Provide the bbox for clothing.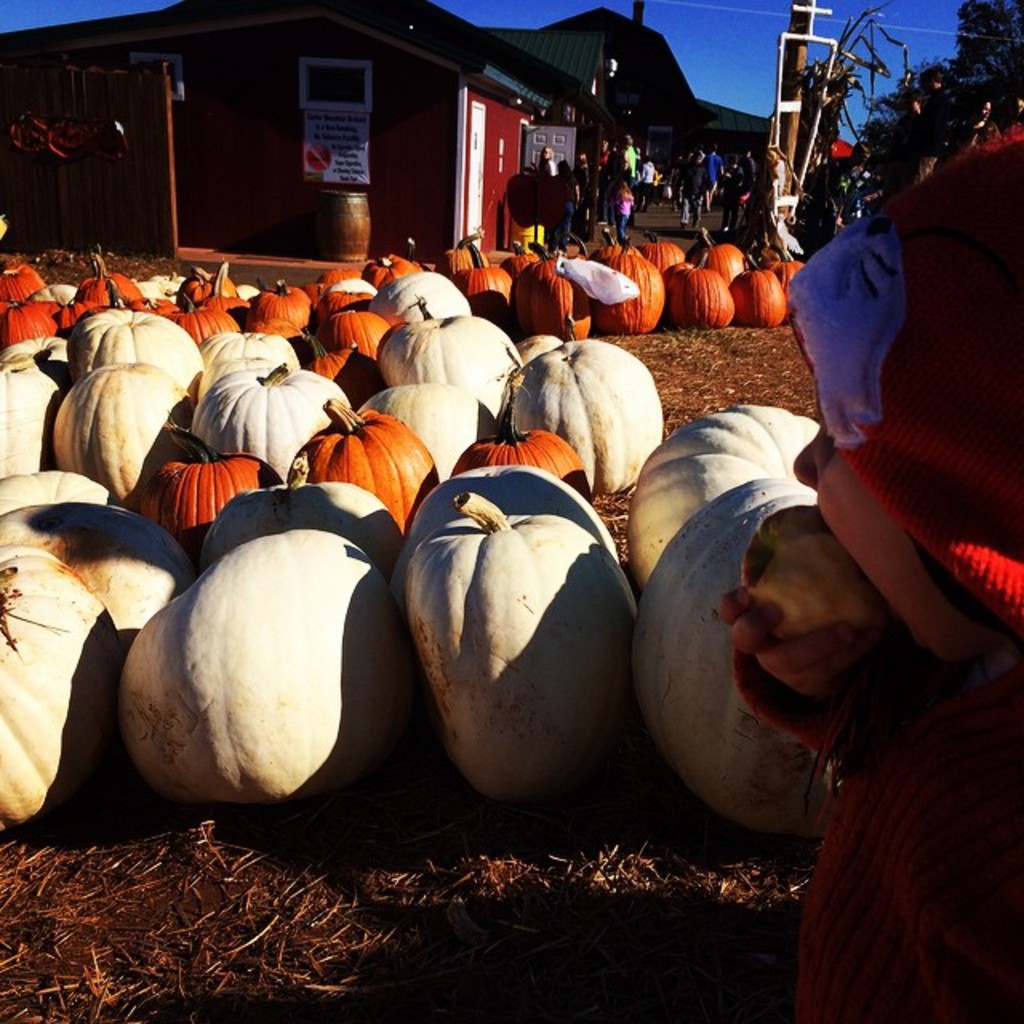
Rect(637, 162, 658, 205).
